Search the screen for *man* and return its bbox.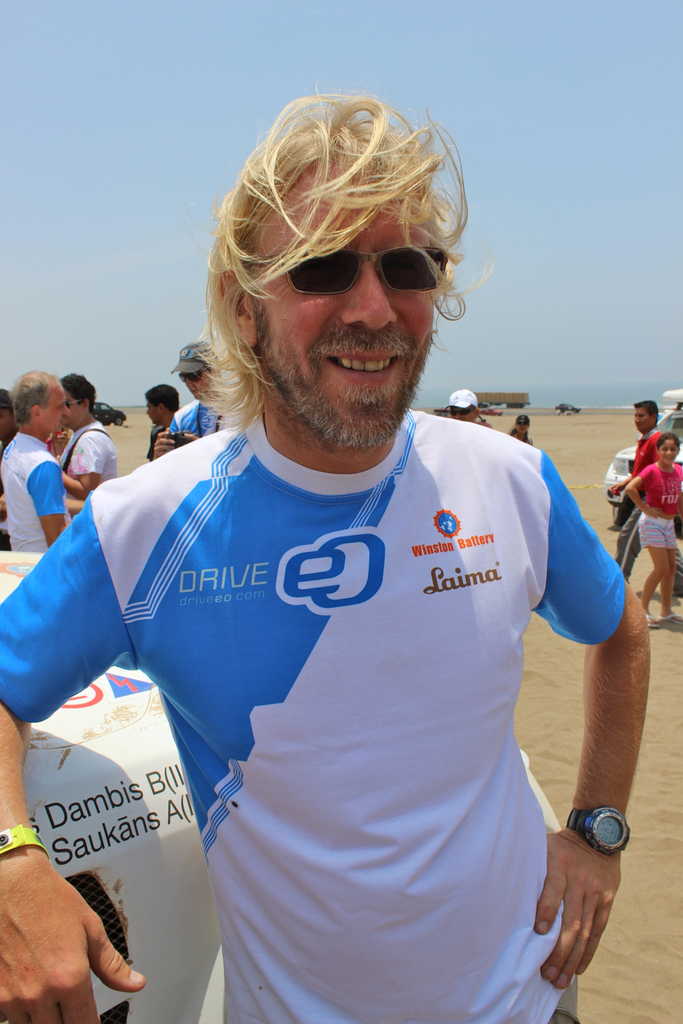
Found: <region>2, 369, 76, 556</region>.
